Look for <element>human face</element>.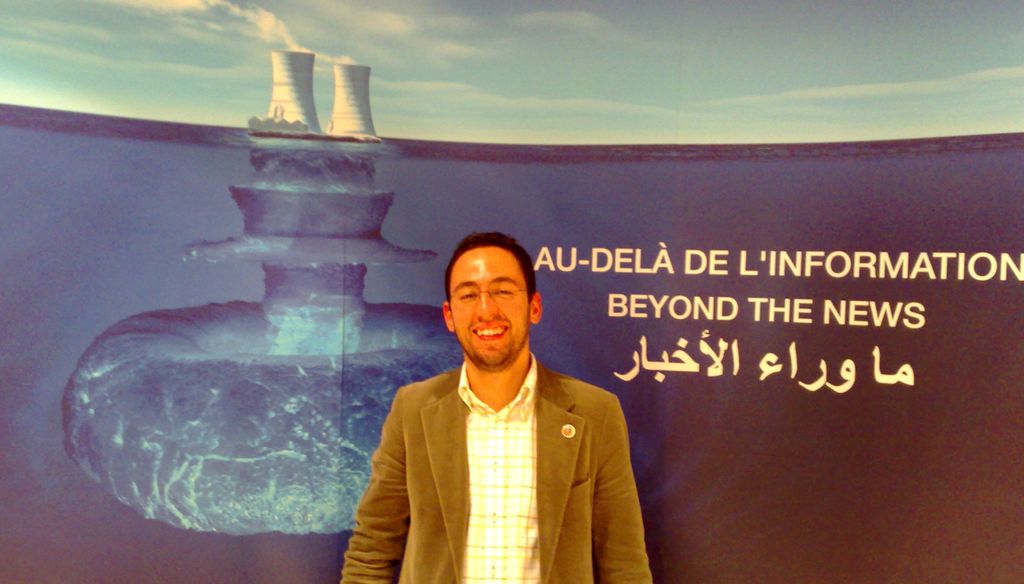
Found: {"x1": 445, "y1": 249, "x2": 529, "y2": 364}.
